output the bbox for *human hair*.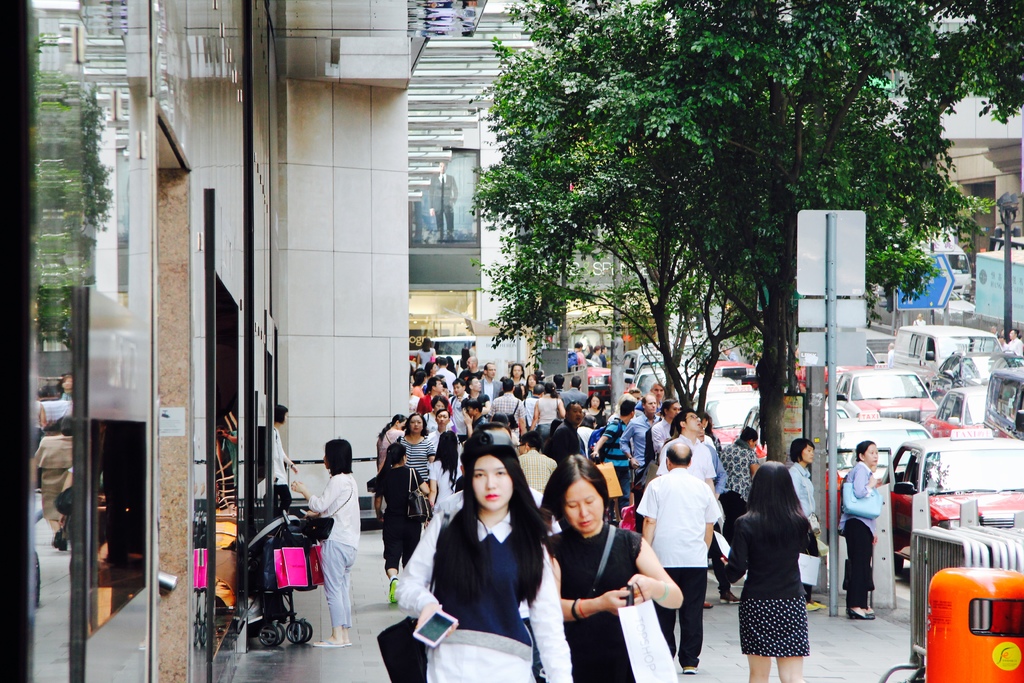
<region>479, 390, 484, 402</region>.
